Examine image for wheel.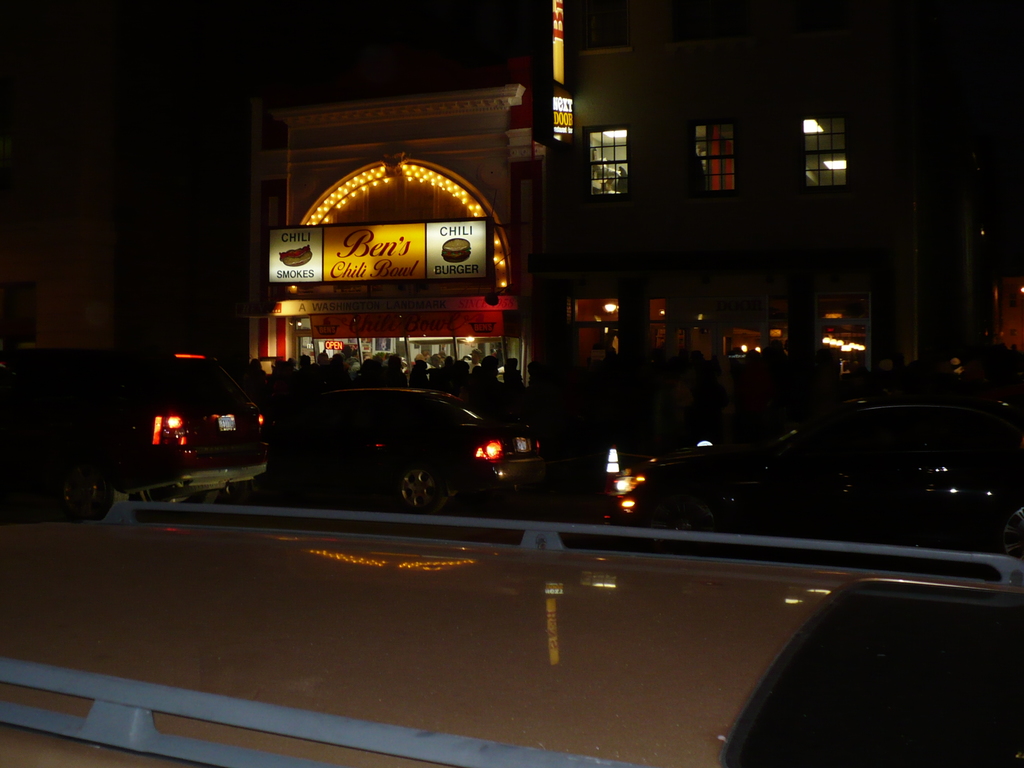
Examination result: (left=67, top=458, right=104, bottom=526).
